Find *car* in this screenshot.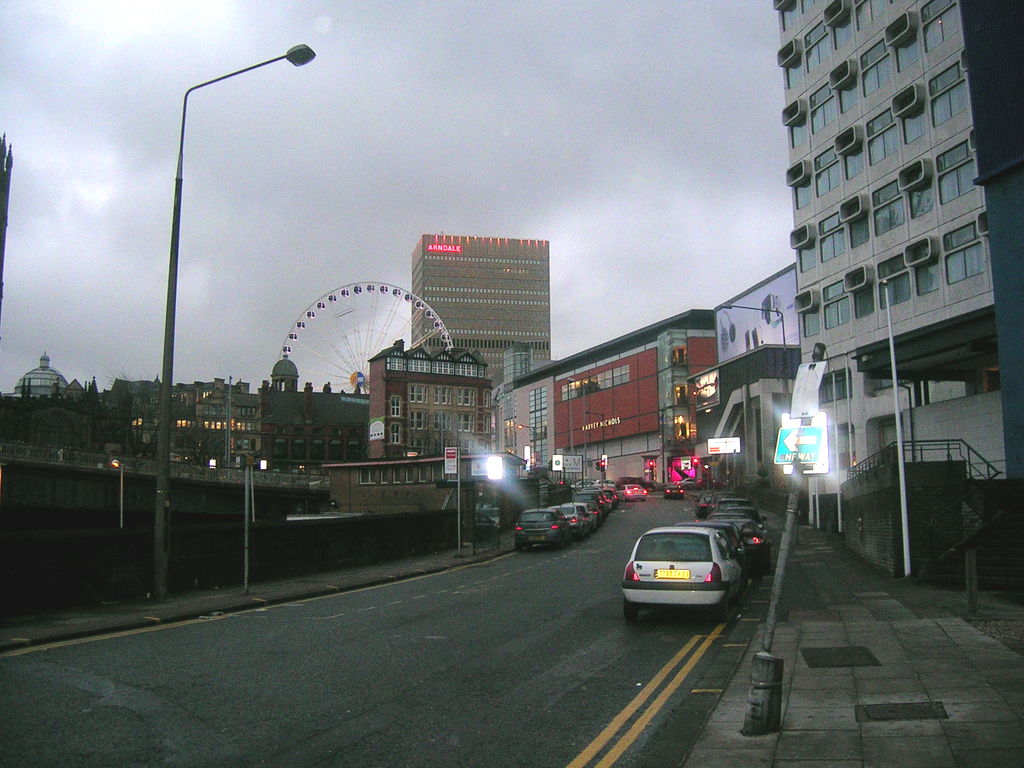
The bounding box for *car* is pyautogui.locateOnScreen(595, 487, 618, 508).
